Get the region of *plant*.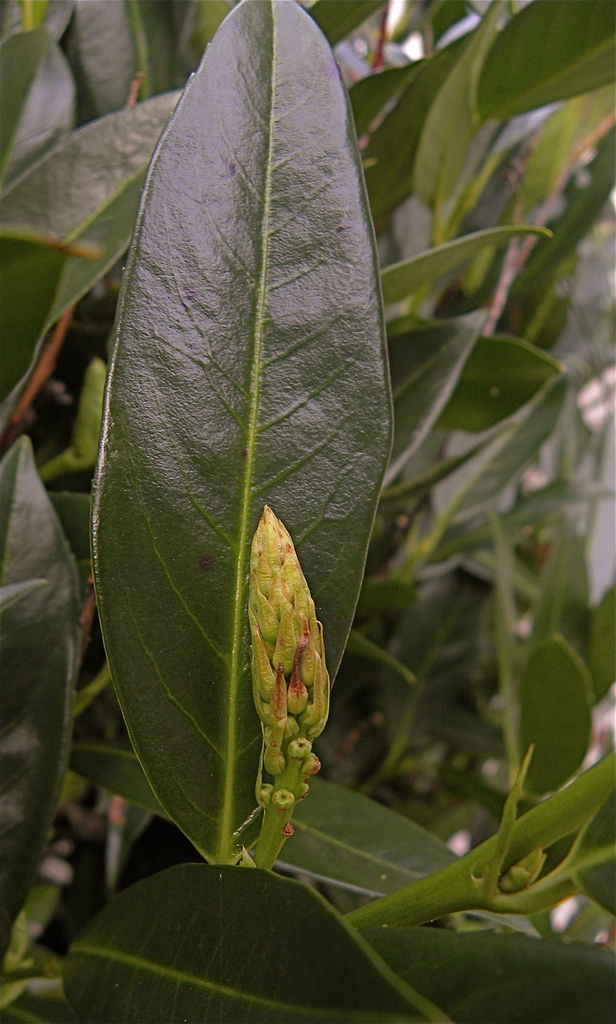
(4, 0, 615, 1023).
